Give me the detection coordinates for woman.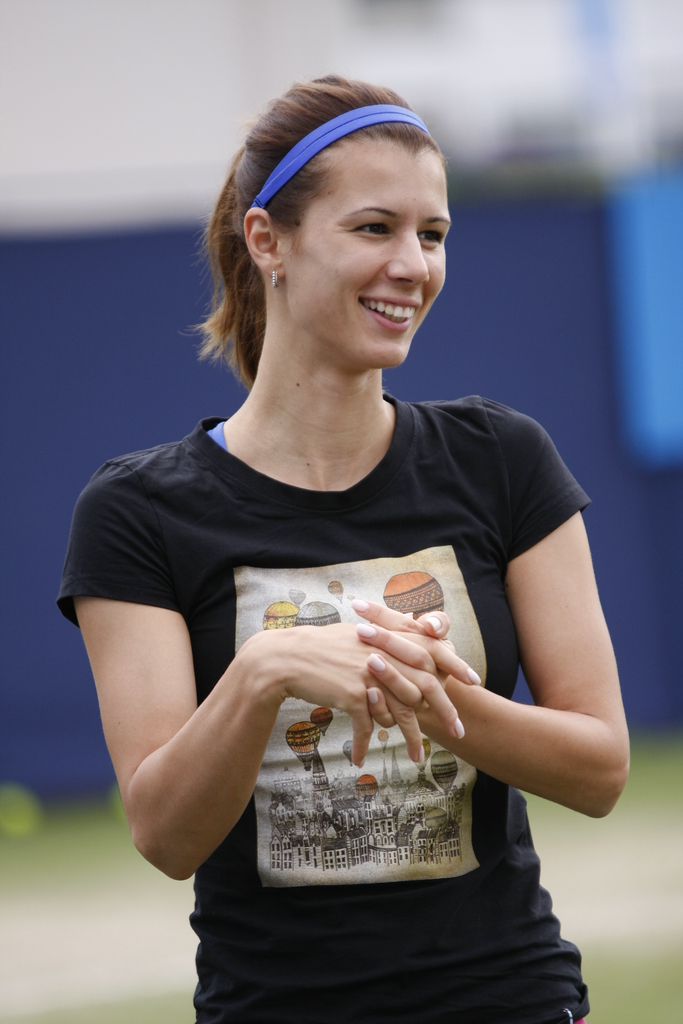
bbox=(70, 51, 595, 1023).
